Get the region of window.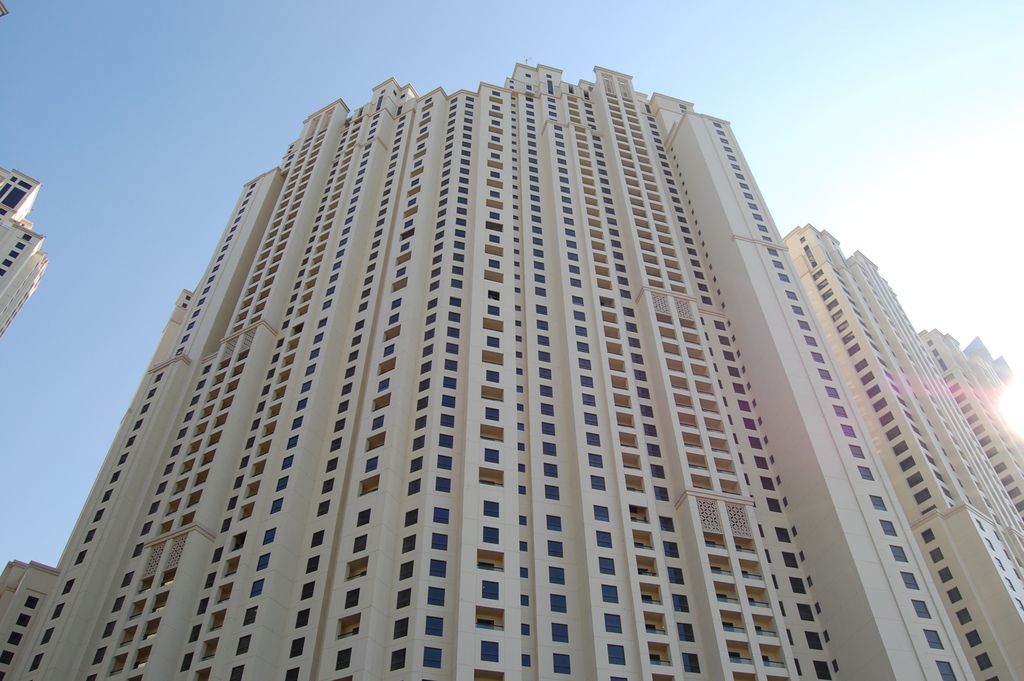
pyautogui.locateOnScreen(158, 484, 168, 496).
